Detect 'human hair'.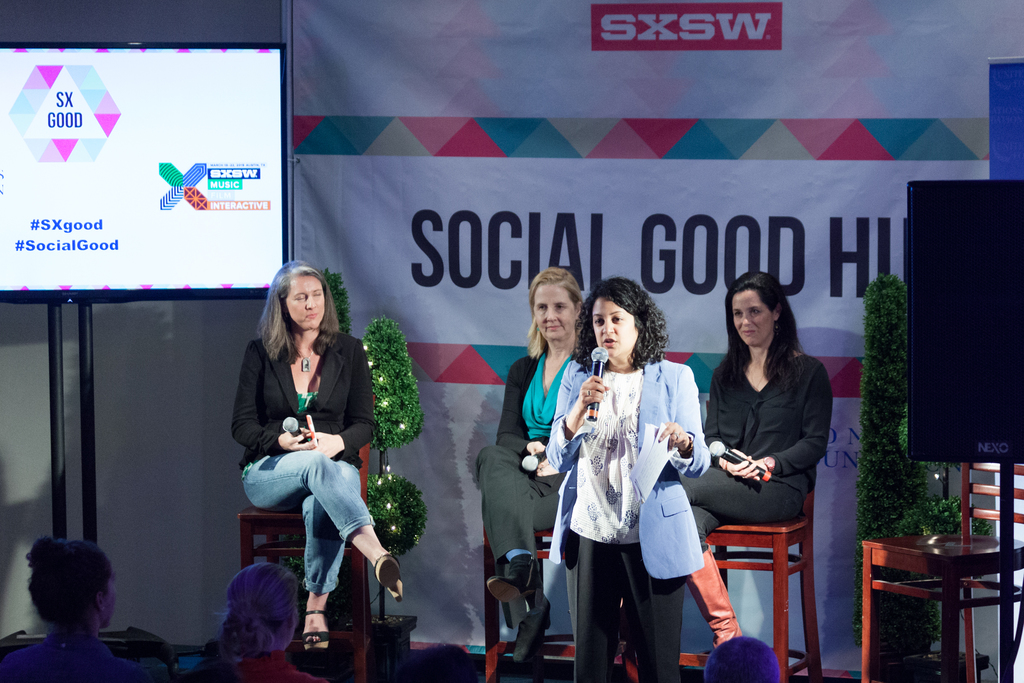
Detected at 210,563,305,672.
